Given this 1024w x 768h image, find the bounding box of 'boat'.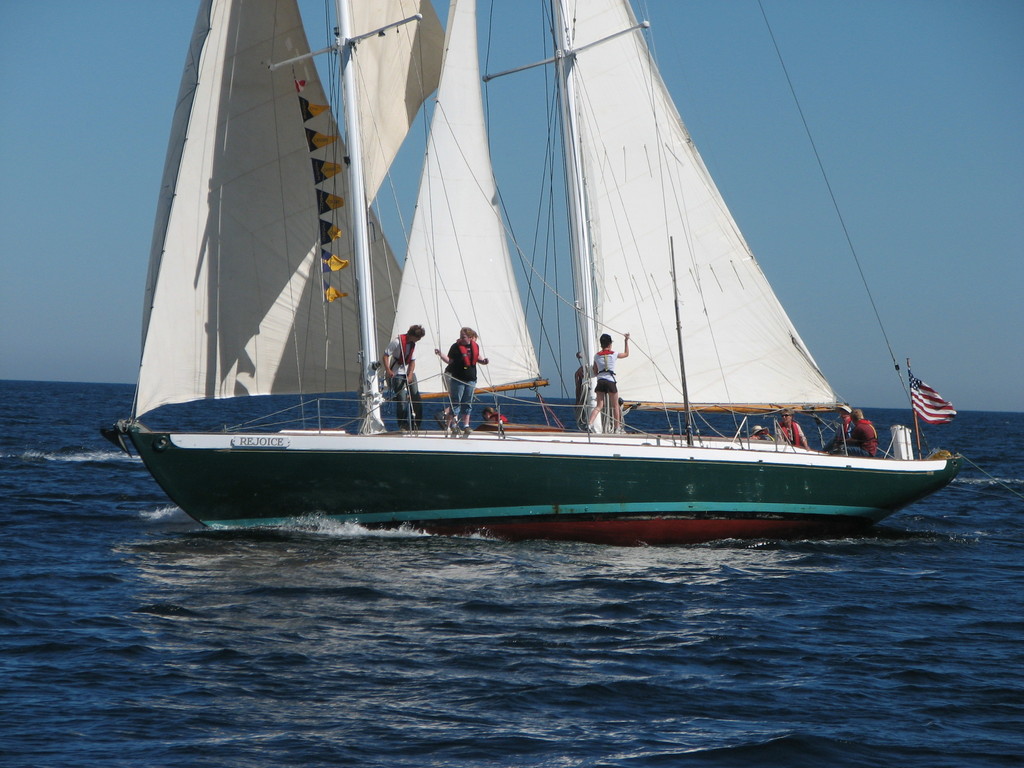
(x1=128, y1=34, x2=1001, y2=550).
